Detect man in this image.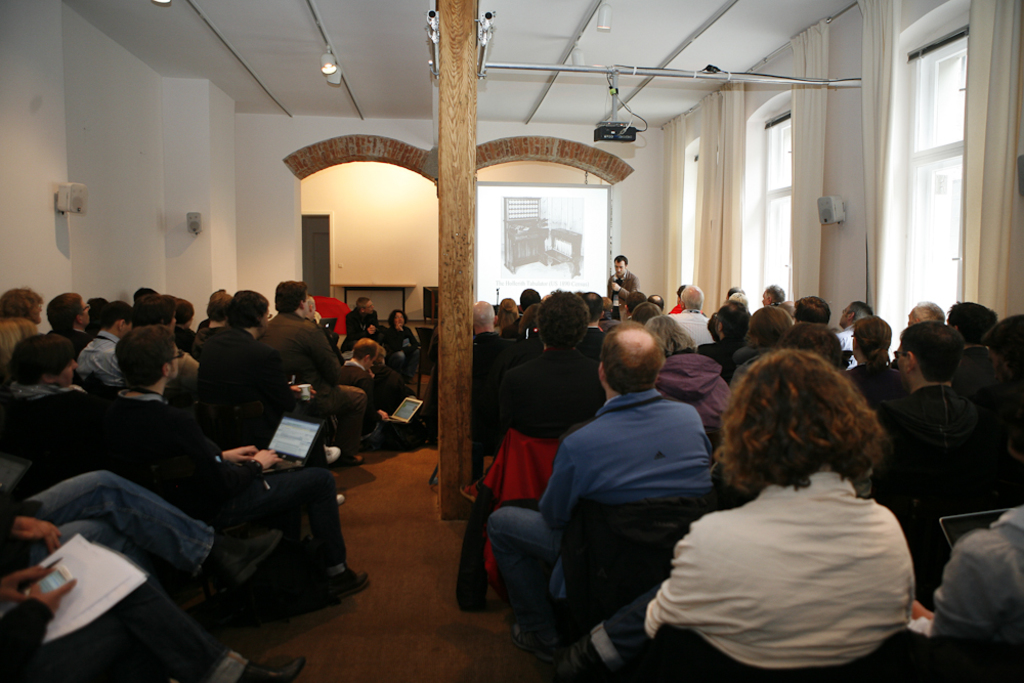
Detection: left=0, top=544, right=307, bottom=682.
